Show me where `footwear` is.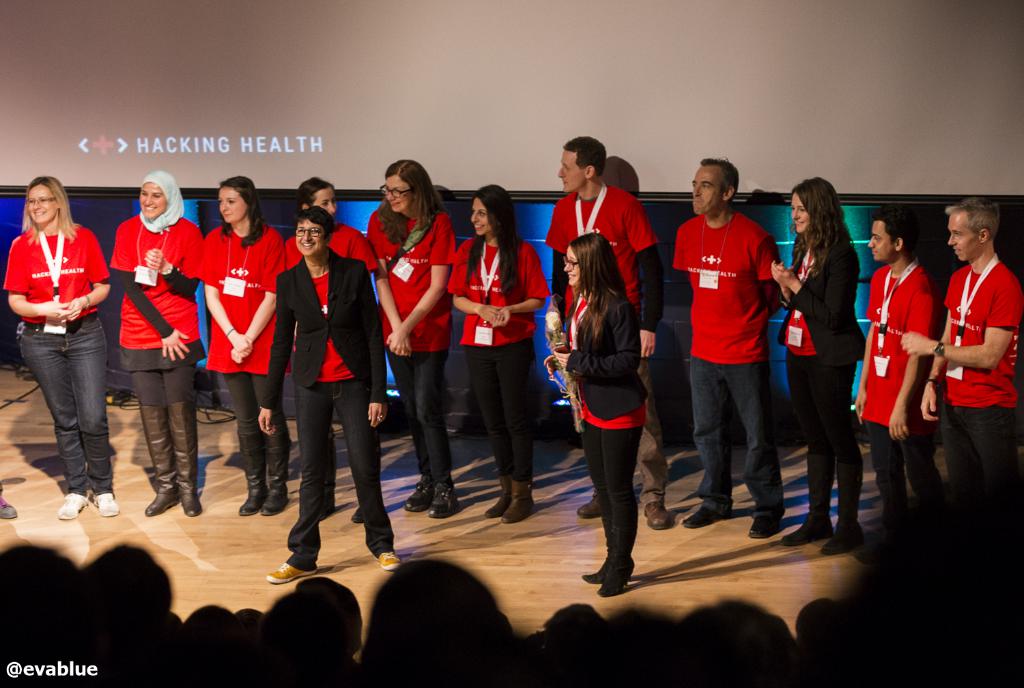
`footwear` is at {"left": 818, "top": 520, "right": 862, "bottom": 558}.
